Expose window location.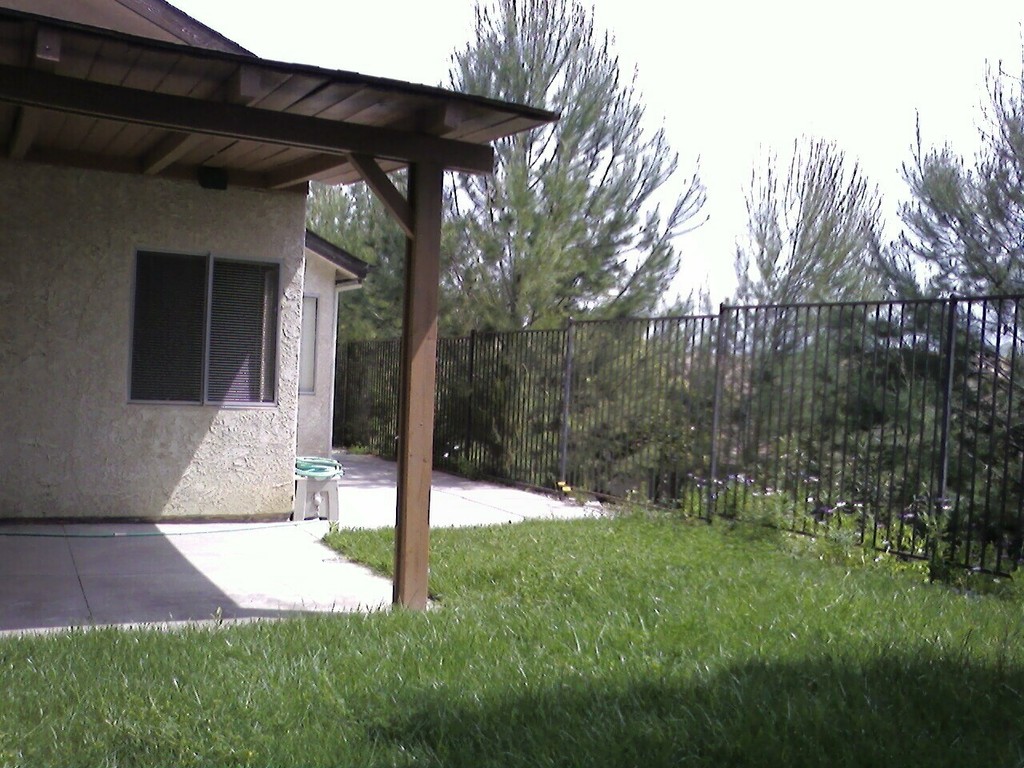
Exposed at locate(124, 226, 286, 409).
